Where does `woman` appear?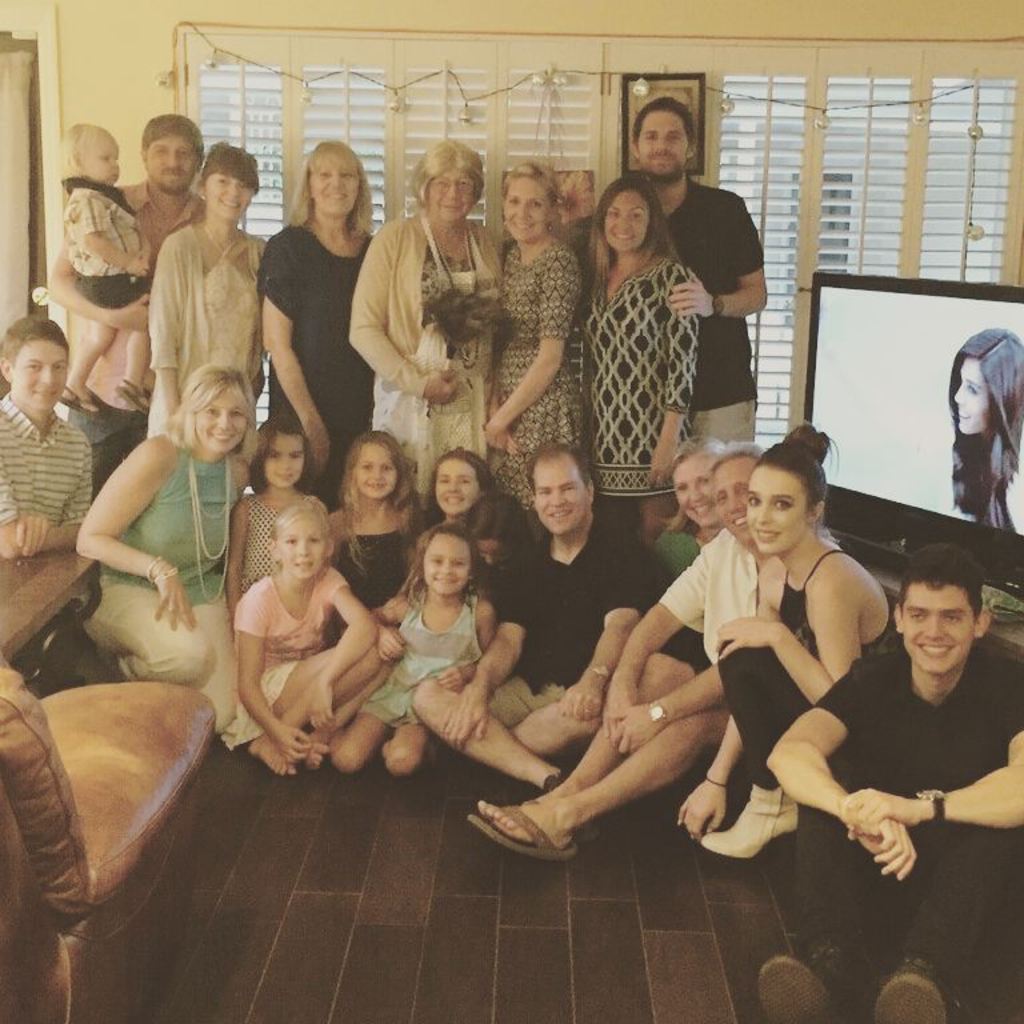
Appears at bbox=(492, 148, 588, 505).
